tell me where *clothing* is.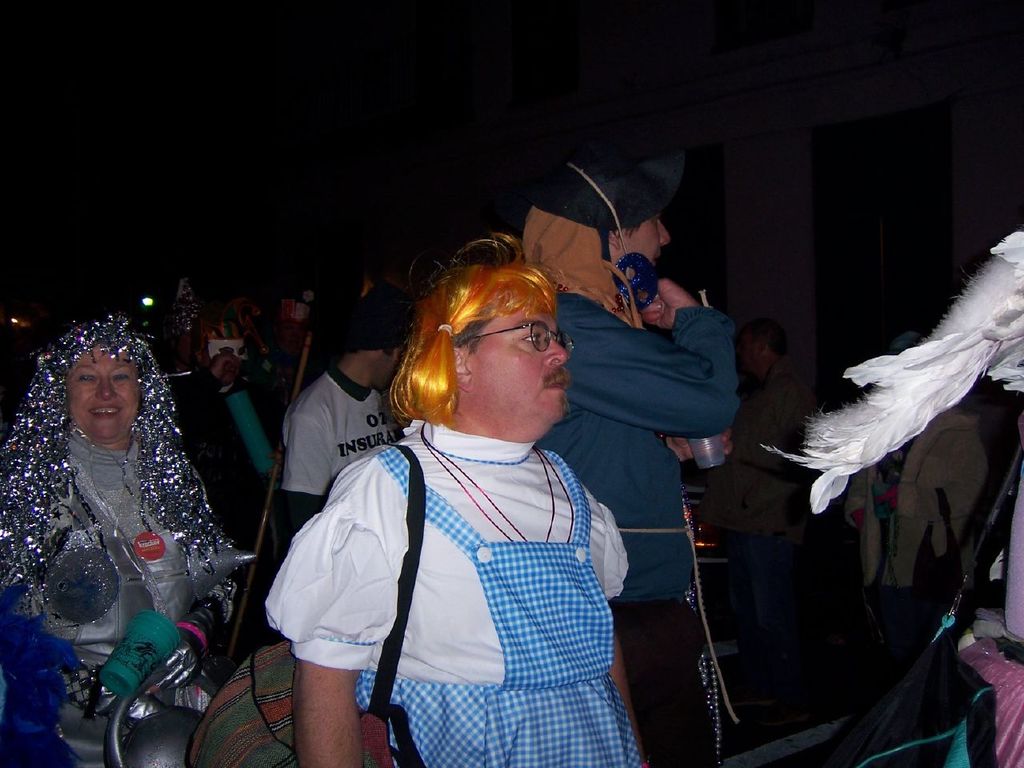
*clothing* is at 865:409:995:591.
